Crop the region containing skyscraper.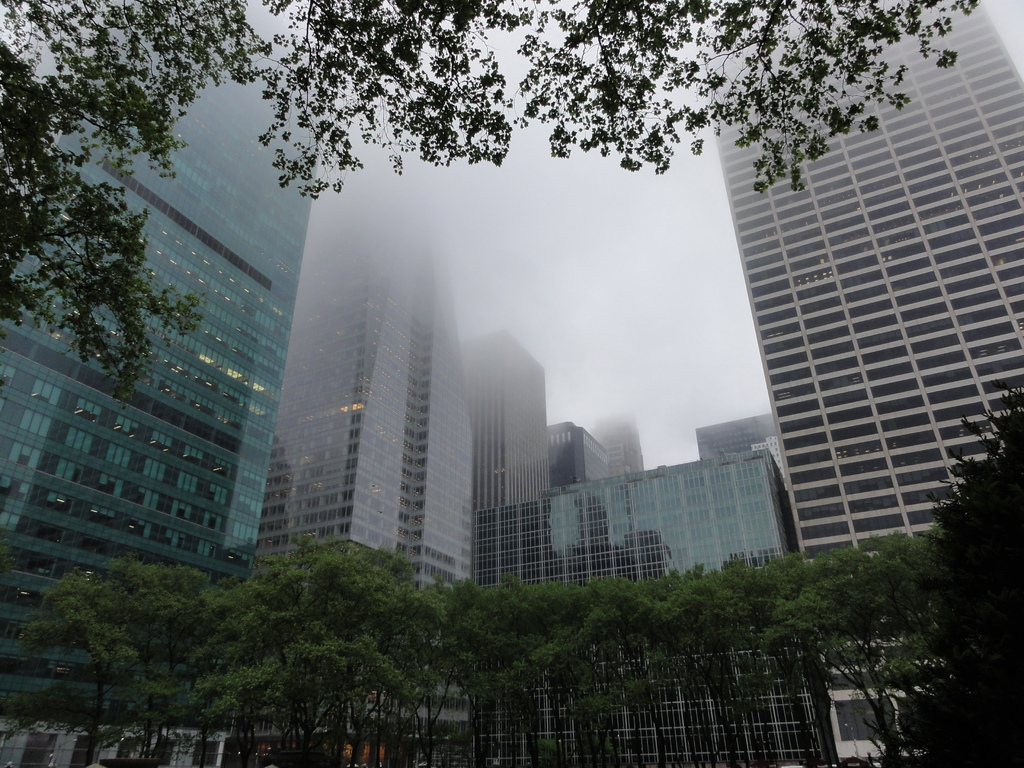
Crop region: rect(597, 405, 650, 477).
